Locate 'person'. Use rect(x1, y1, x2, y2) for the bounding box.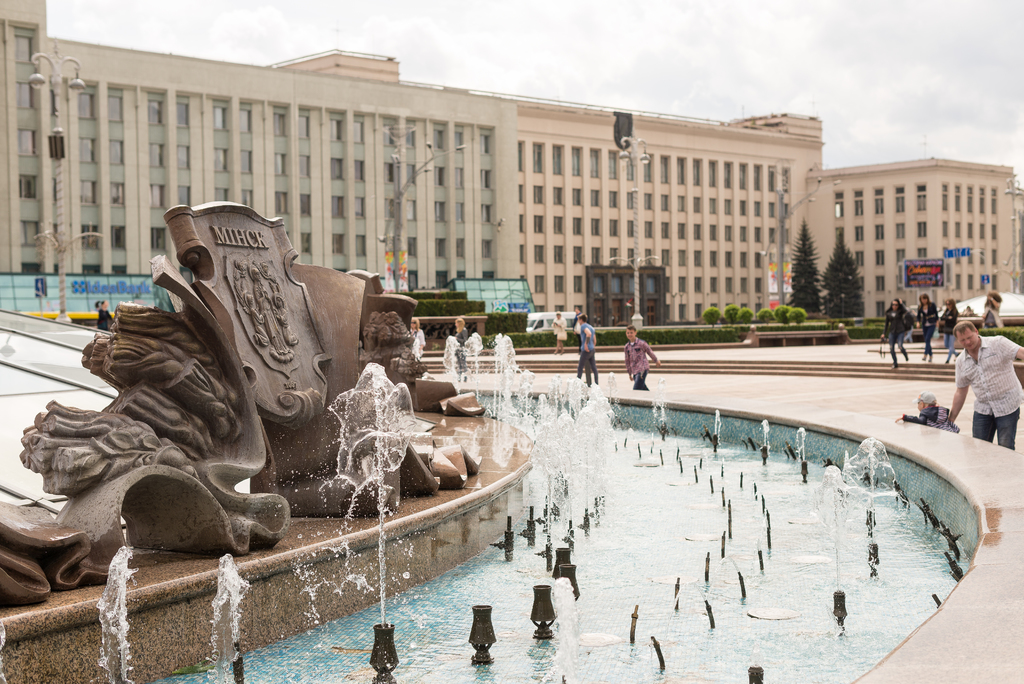
rect(894, 389, 959, 431).
